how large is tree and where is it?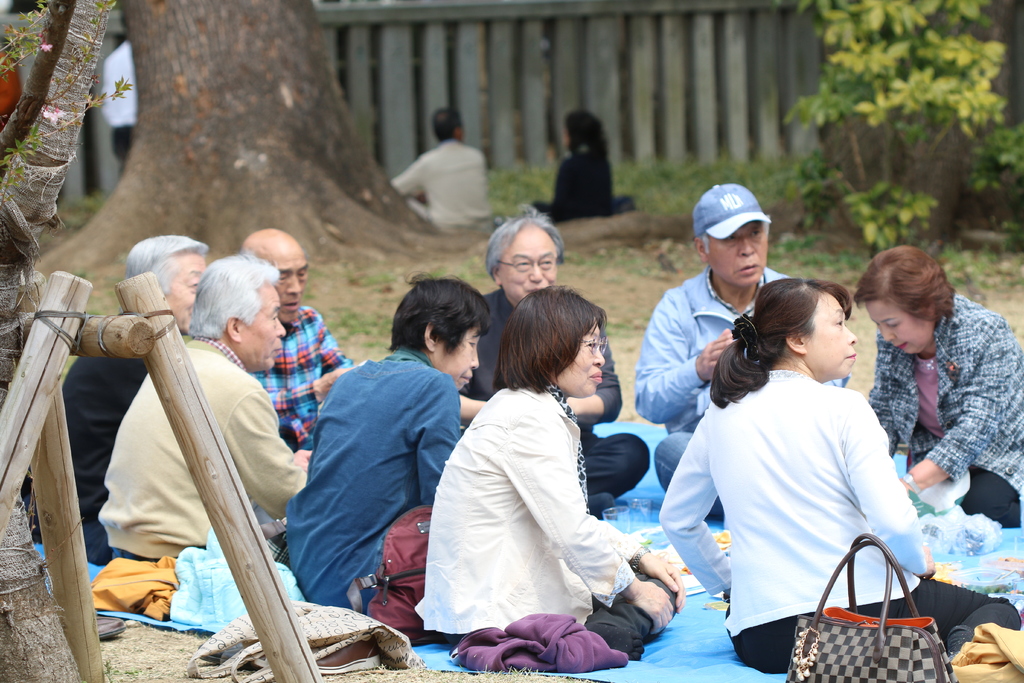
Bounding box: box=[33, 0, 502, 276].
